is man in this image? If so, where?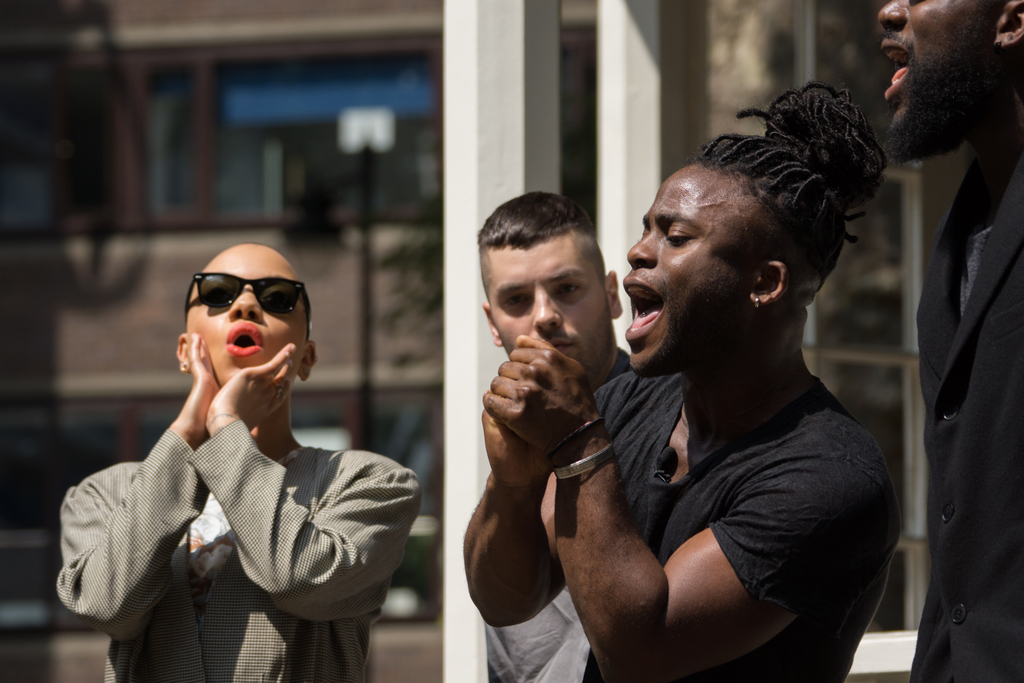
Yes, at {"x1": 870, "y1": 0, "x2": 1023, "y2": 682}.
